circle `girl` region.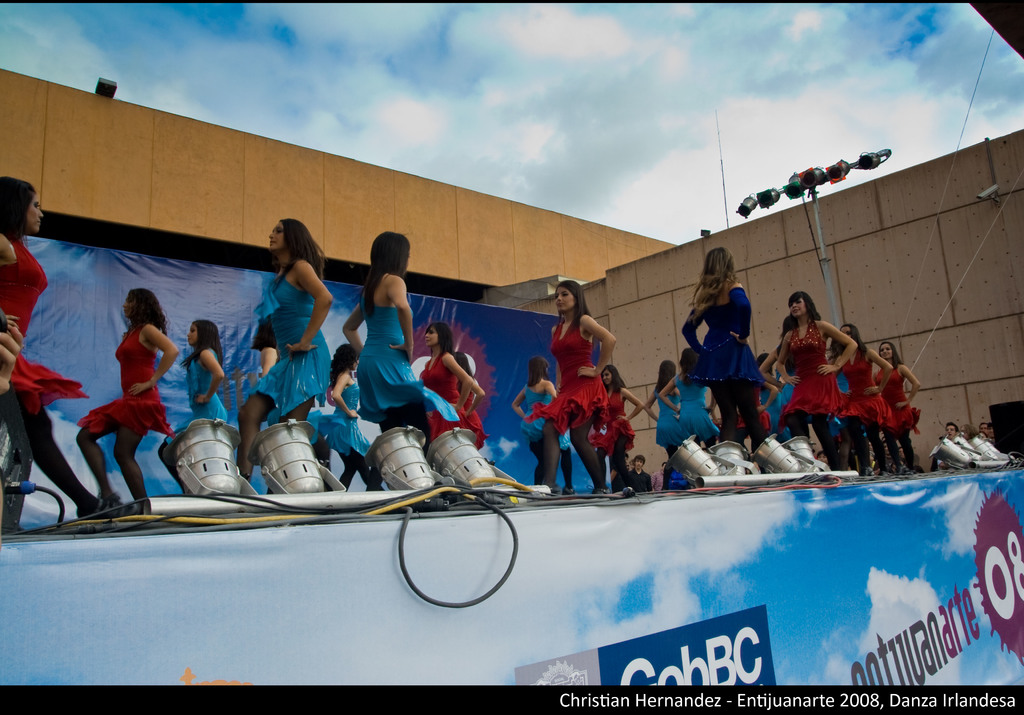
Region: [x1=877, y1=341, x2=921, y2=478].
